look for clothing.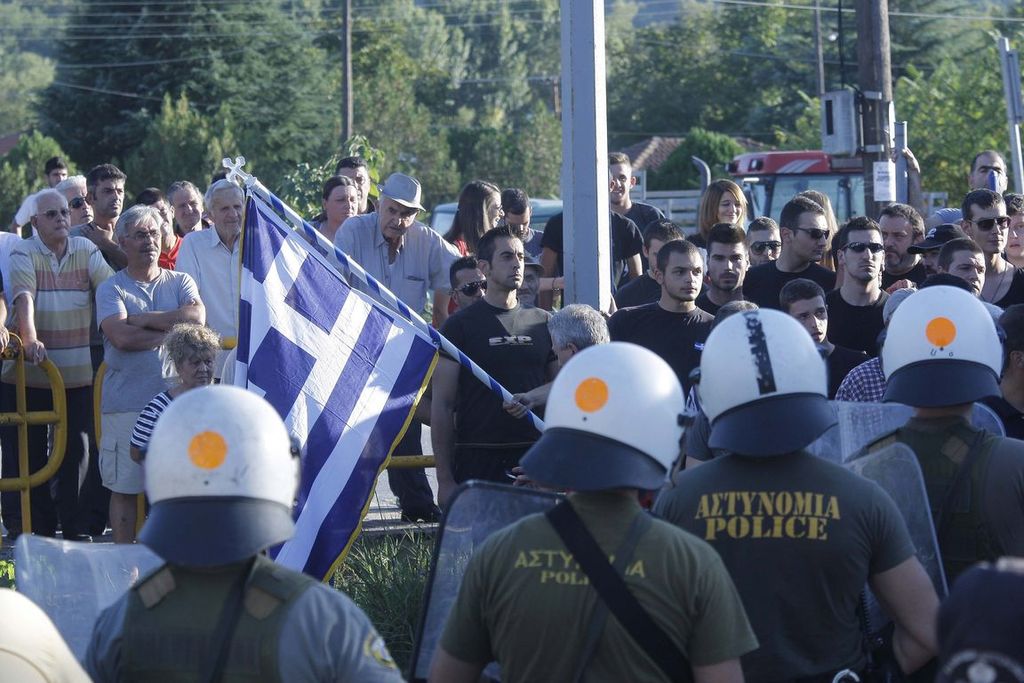
Found: <box>746,262,841,323</box>.
